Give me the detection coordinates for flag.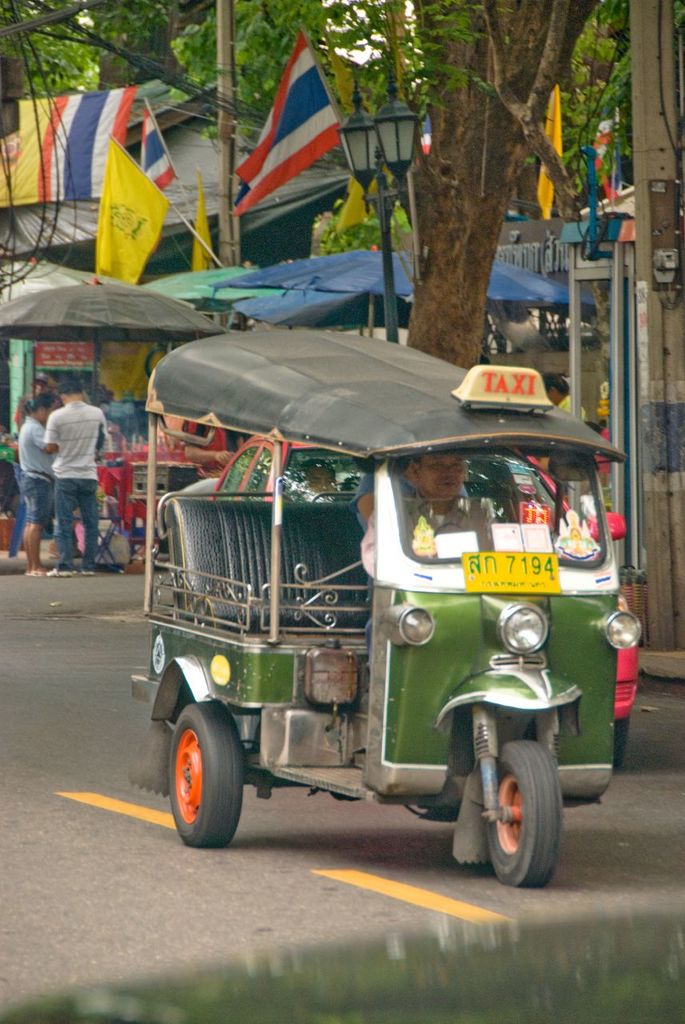
(x1=0, y1=91, x2=140, y2=222).
